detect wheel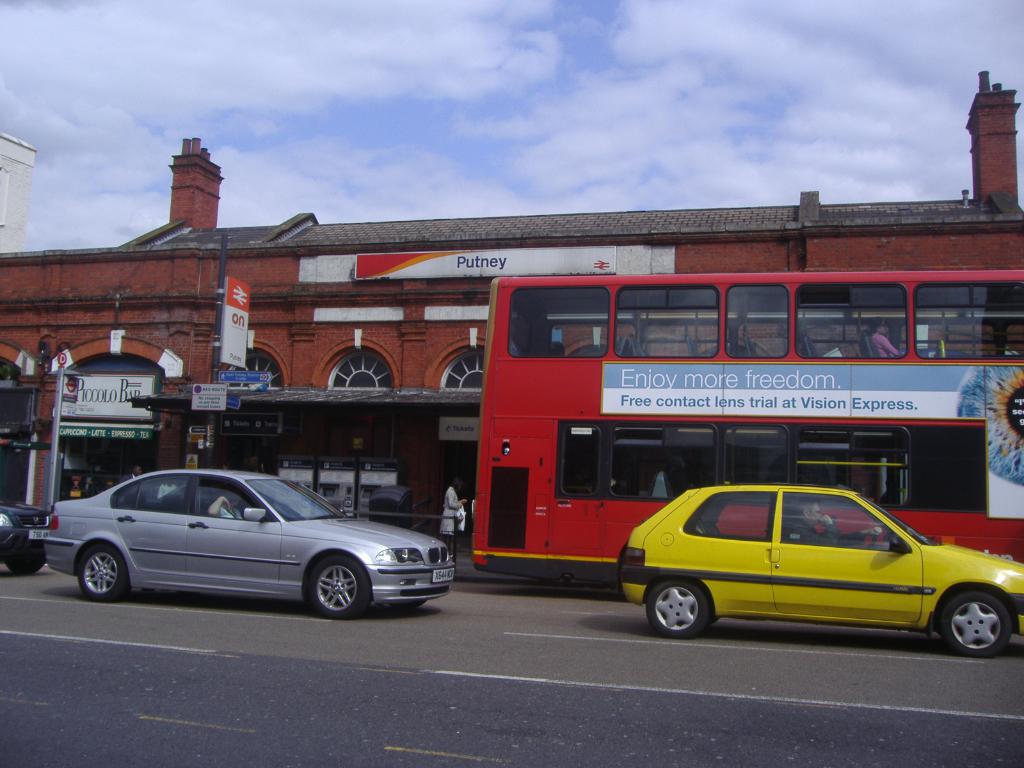
bbox=(311, 555, 369, 618)
